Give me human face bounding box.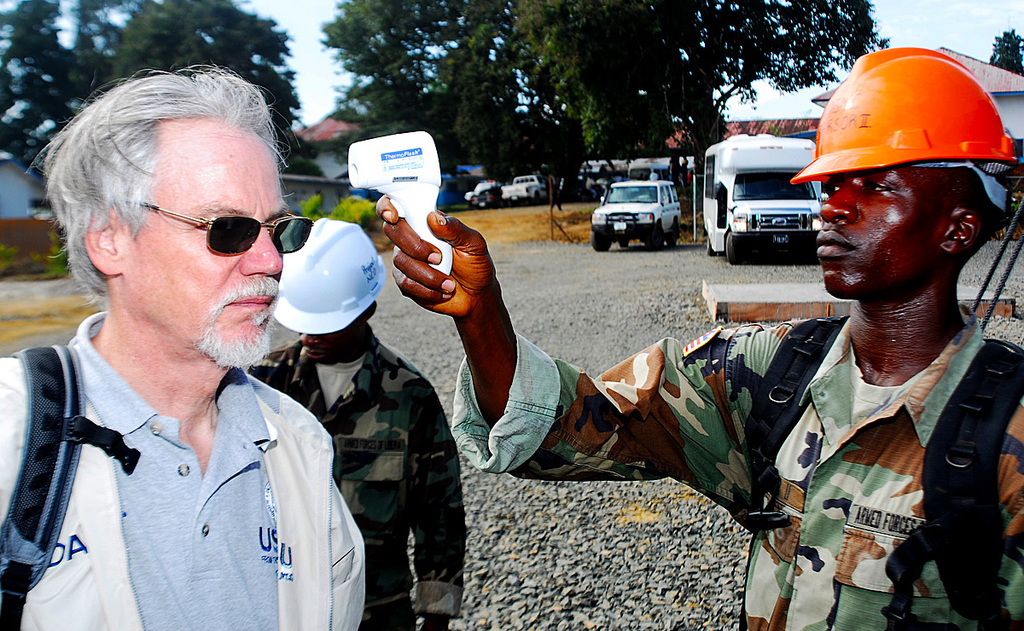
{"x1": 129, "y1": 123, "x2": 283, "y2": 368}.
